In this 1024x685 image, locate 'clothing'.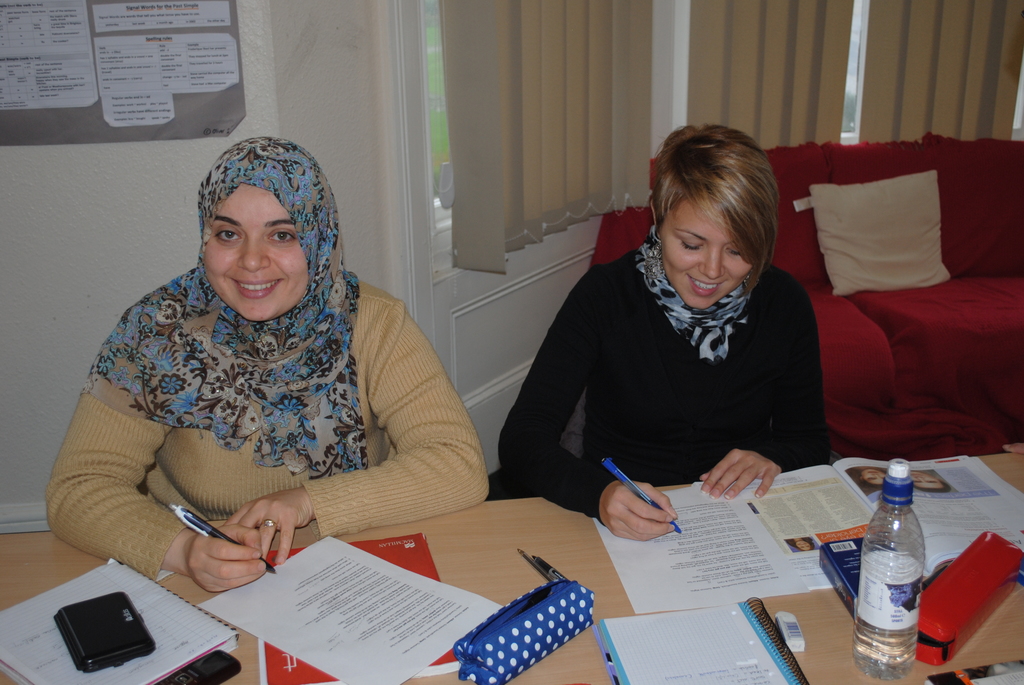
Bounding box: Rect(507, 196, 857, 534).
